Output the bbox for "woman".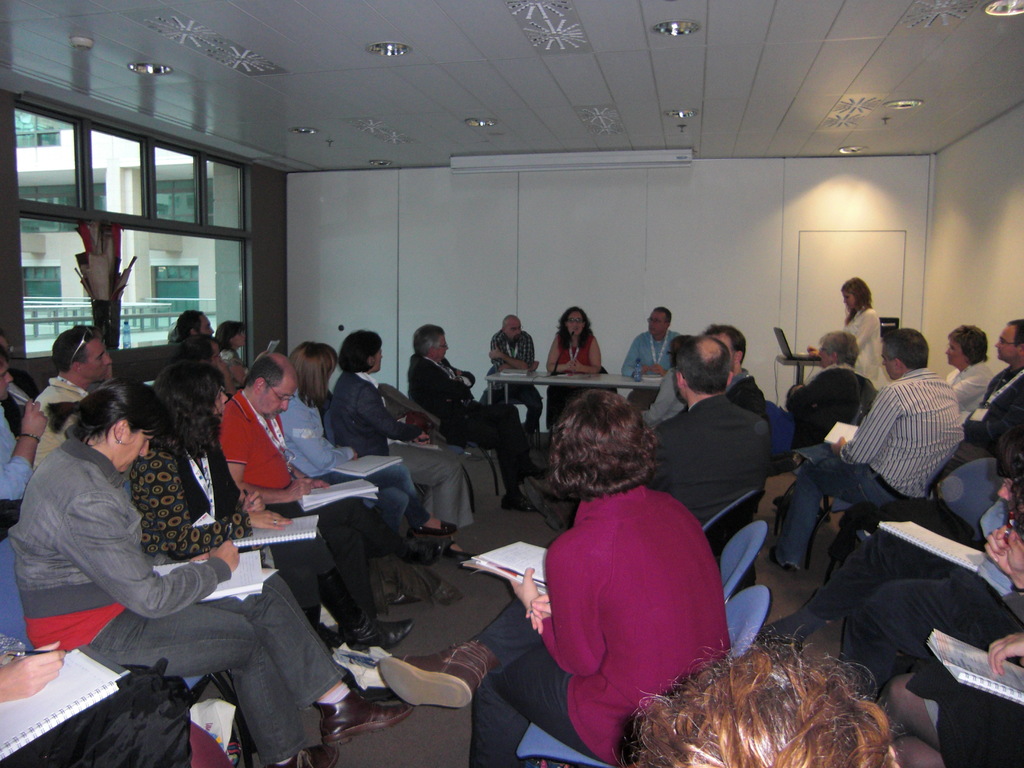
crop(220, 323, 257, 384).
